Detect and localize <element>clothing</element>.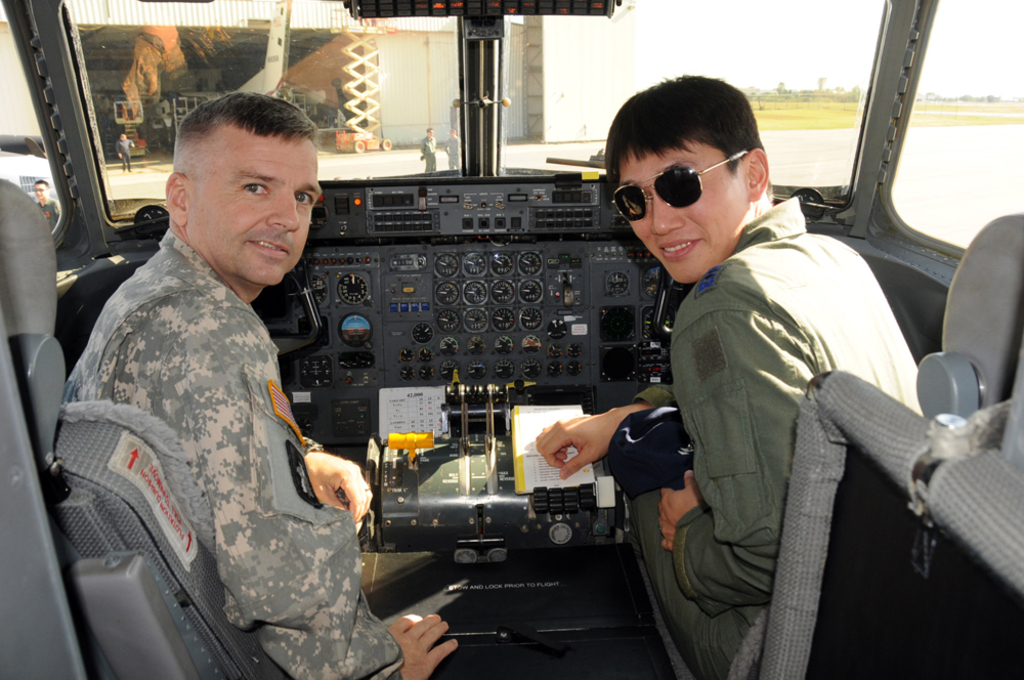
Localized at pyautogui.locateOnScreen(628, 198, 925, 679).
